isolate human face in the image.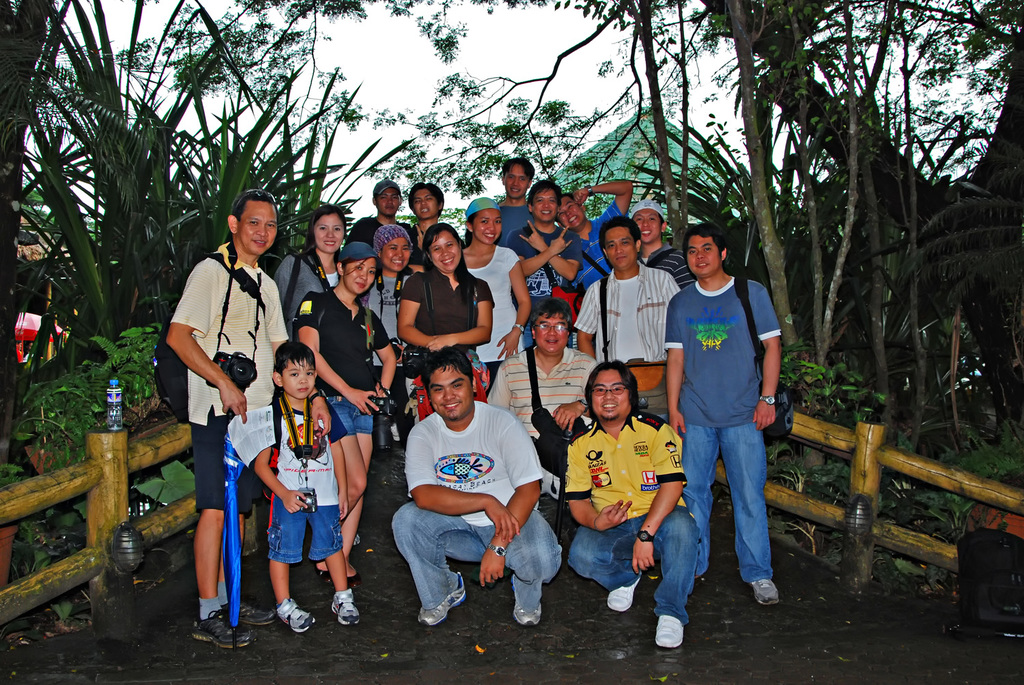
Isolated region: detection(502, 161, 530, 199).
